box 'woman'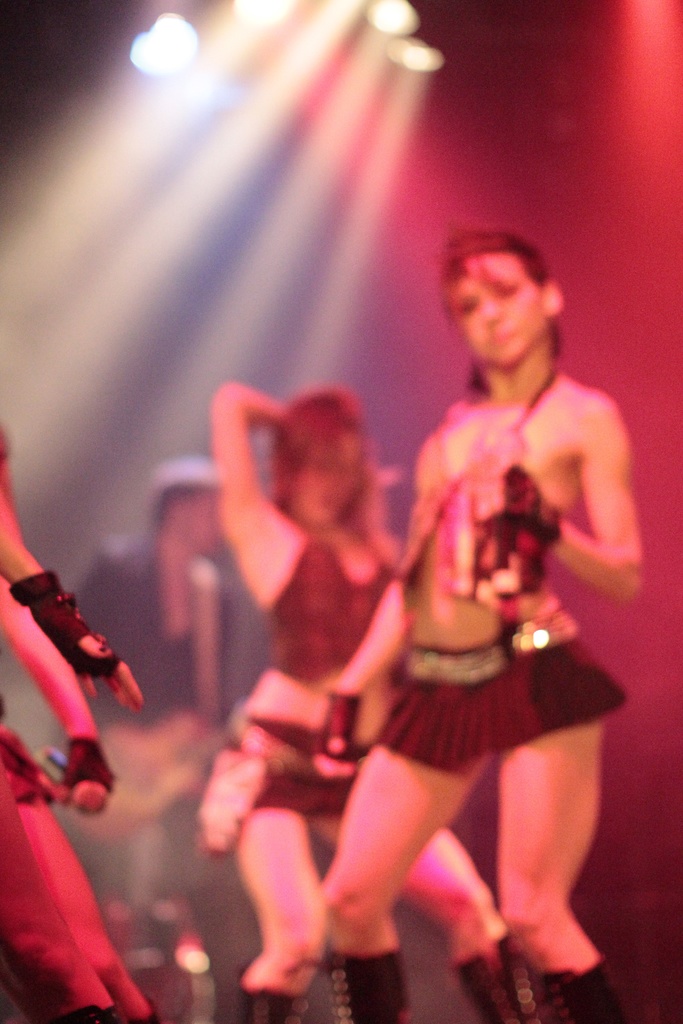
bbox=(186, 378, 528, 1022)
